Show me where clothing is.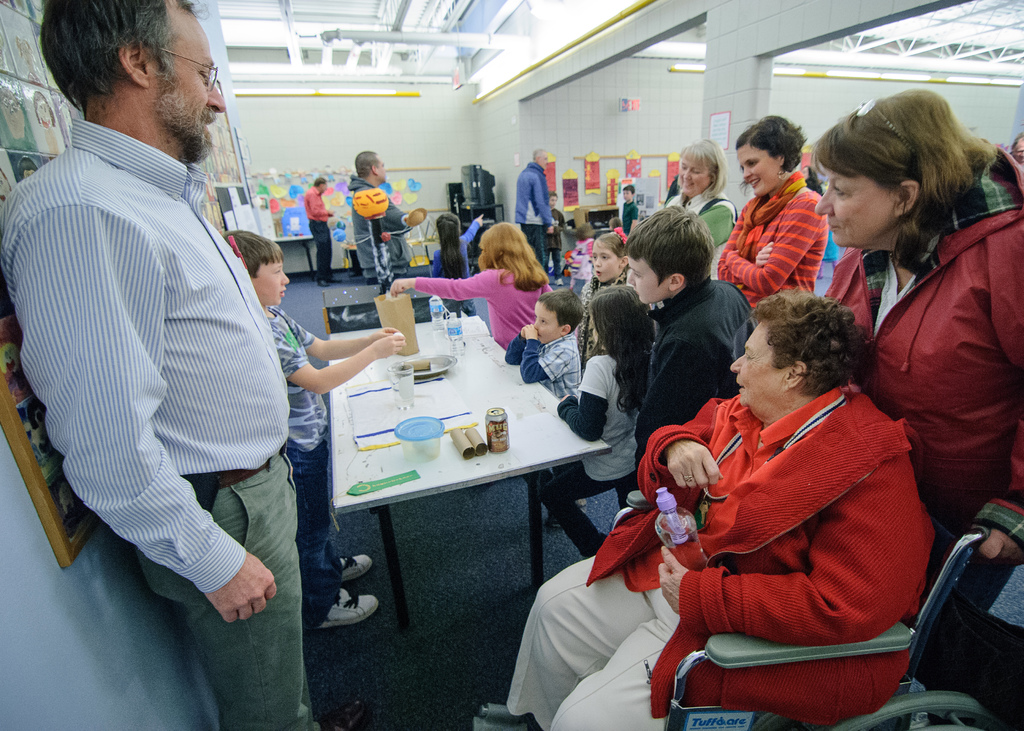
clothing is at {"x1": 648, "y1": 279, "x2": 779, "y2": 419}.
